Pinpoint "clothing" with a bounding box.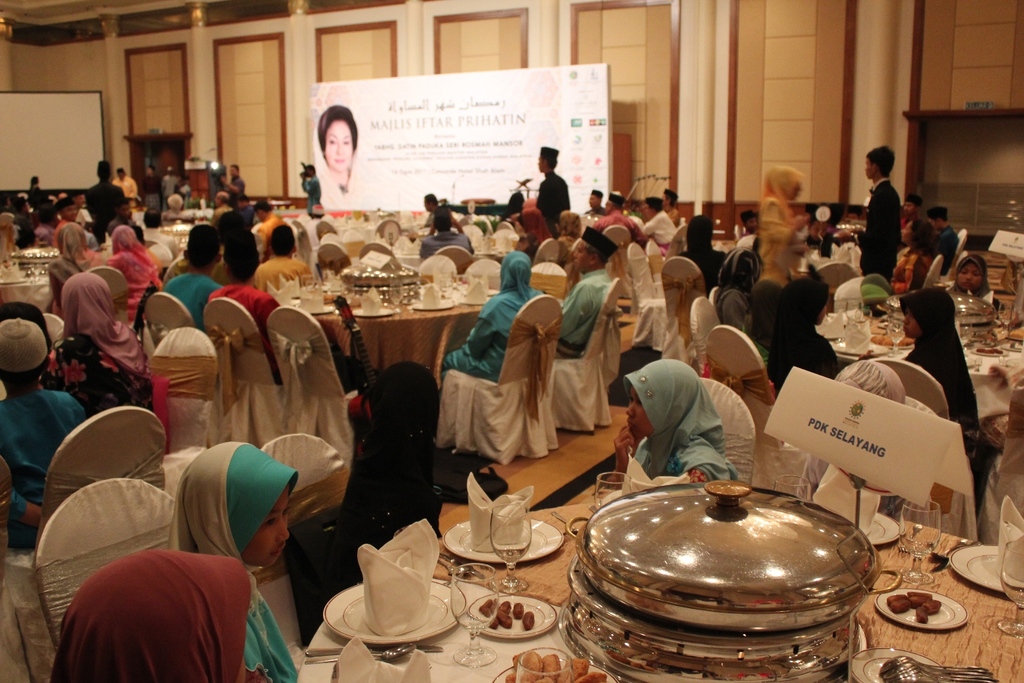
BBox(734, 227, 758, 244).
